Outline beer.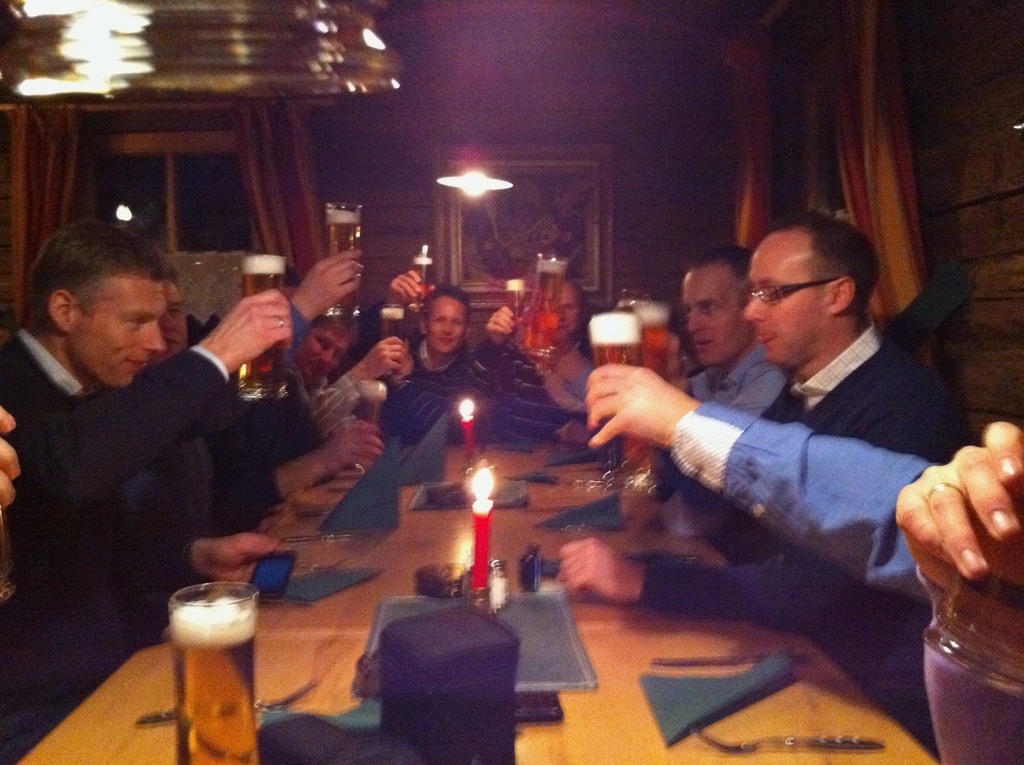
Outline: [left=623, top=296, right=669, bottom=369].
